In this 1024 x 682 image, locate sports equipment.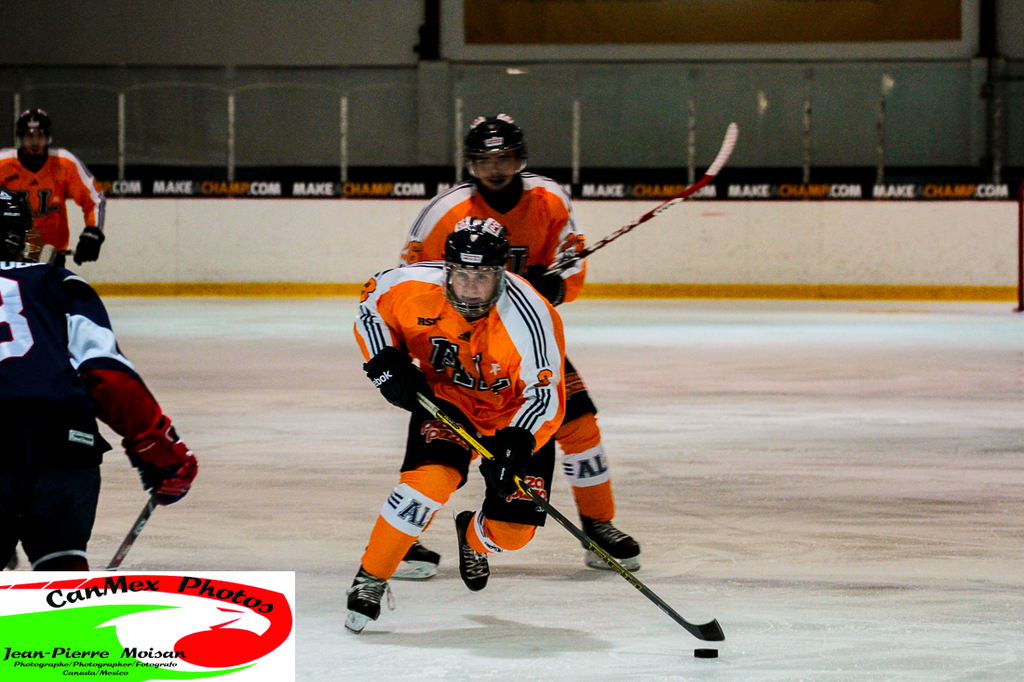
Bounding box: [580, 514, 640, 570].
